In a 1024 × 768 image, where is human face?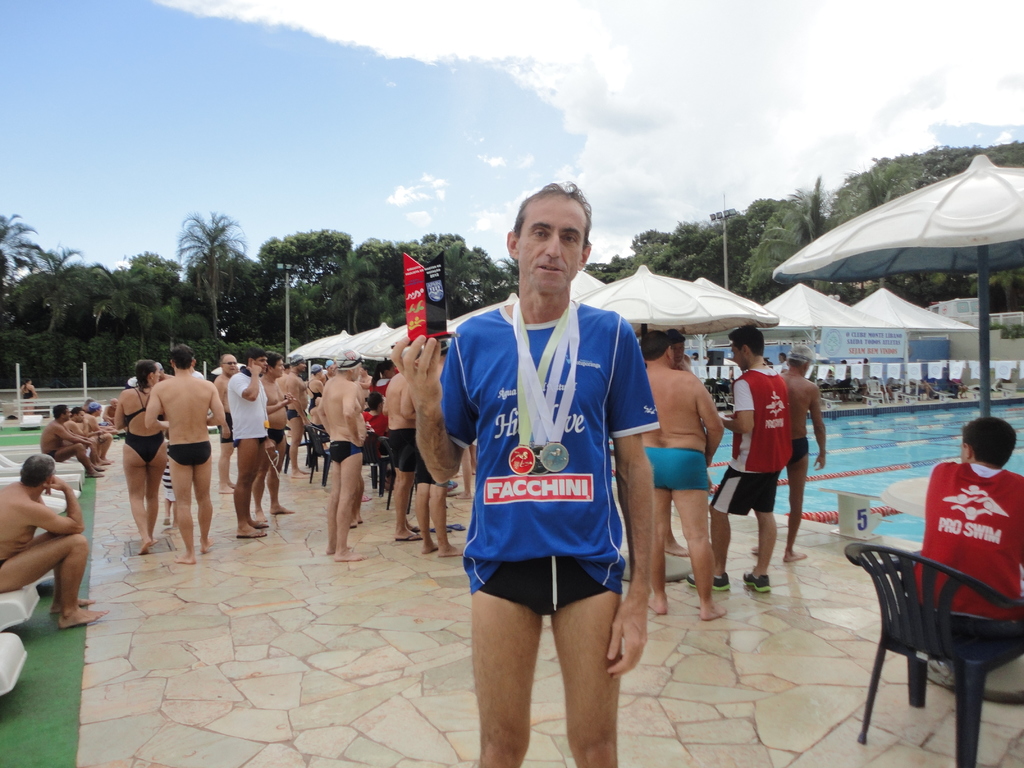
221,357,235,373.
